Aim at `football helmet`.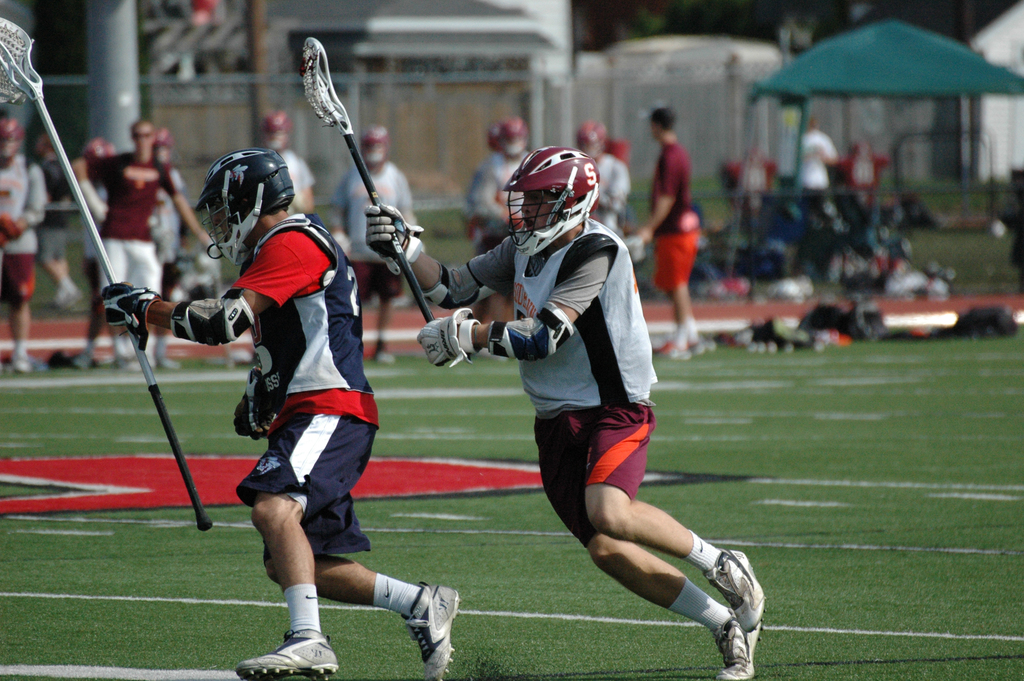
Aimed at box=[199, 156, 312, 246].
